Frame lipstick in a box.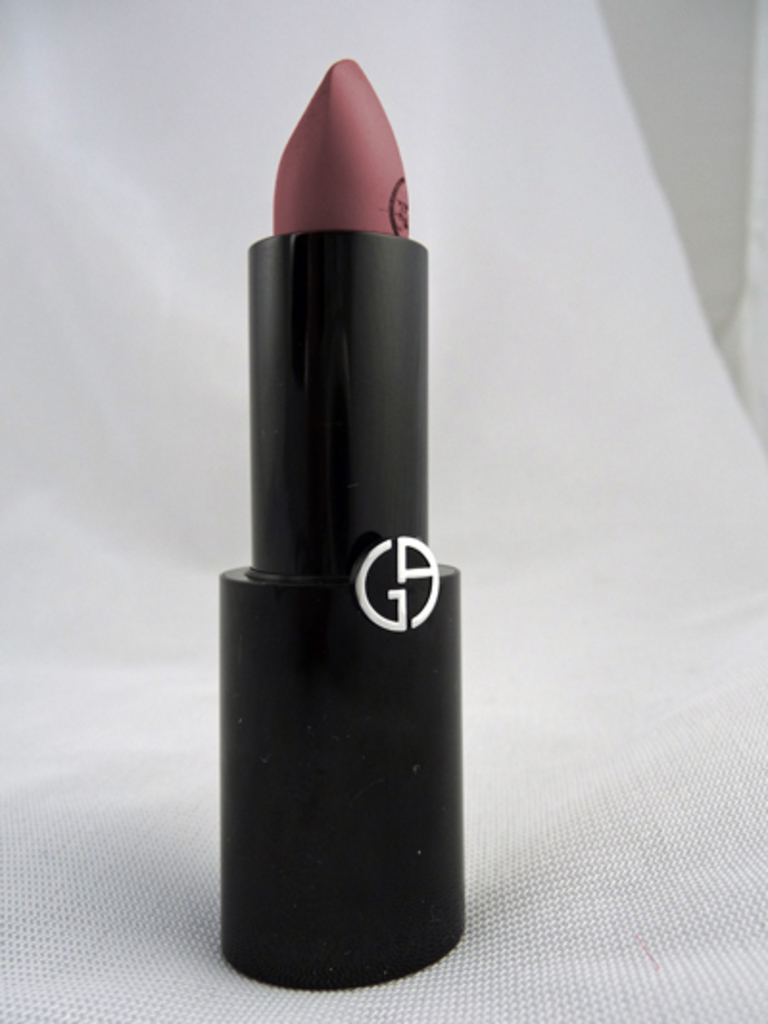
box=[219, 61, 463, 997].
